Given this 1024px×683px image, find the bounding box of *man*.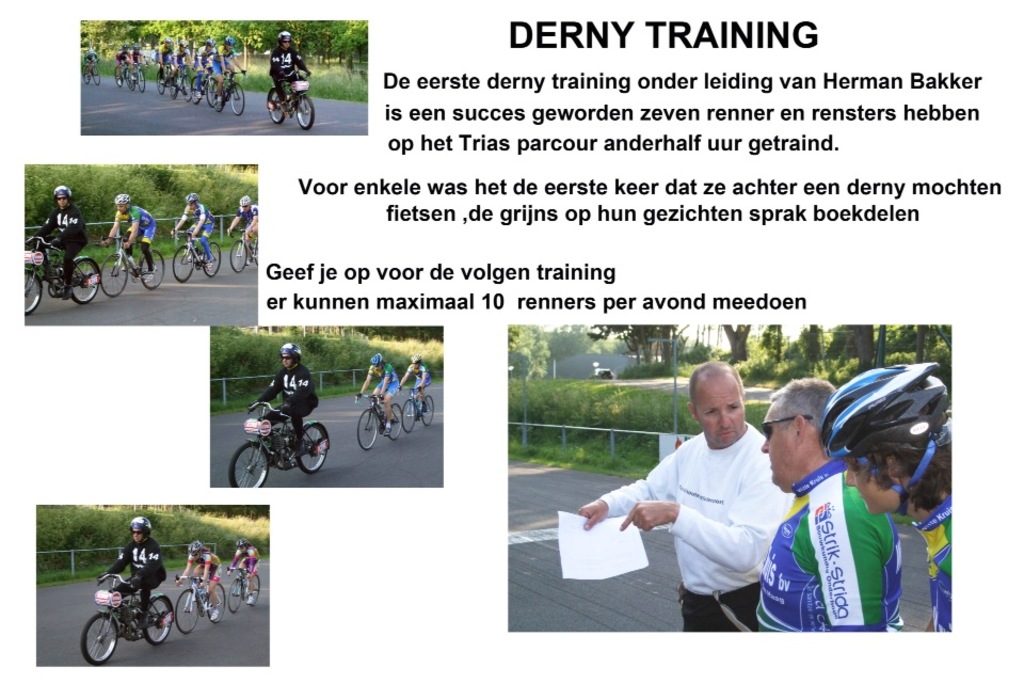
171,189,215,270.
